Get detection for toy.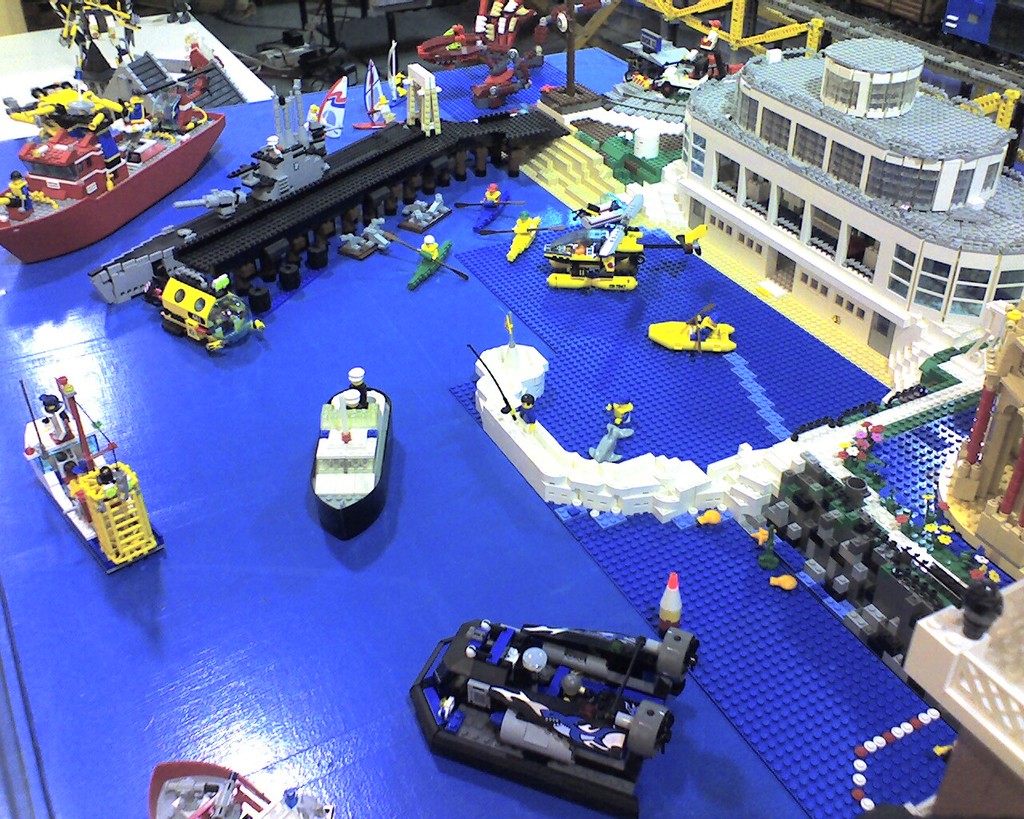
Detection: (146, 753, 324, 818).
